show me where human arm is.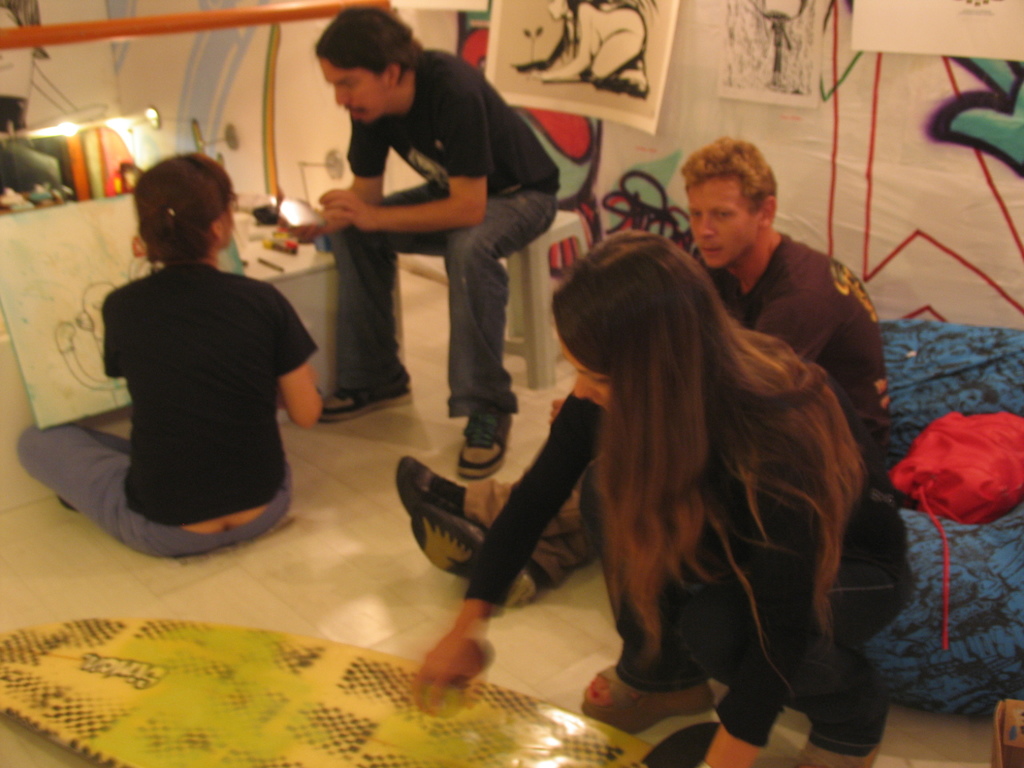
human arm is at left=713, top=416, right=785, bottom=767.
